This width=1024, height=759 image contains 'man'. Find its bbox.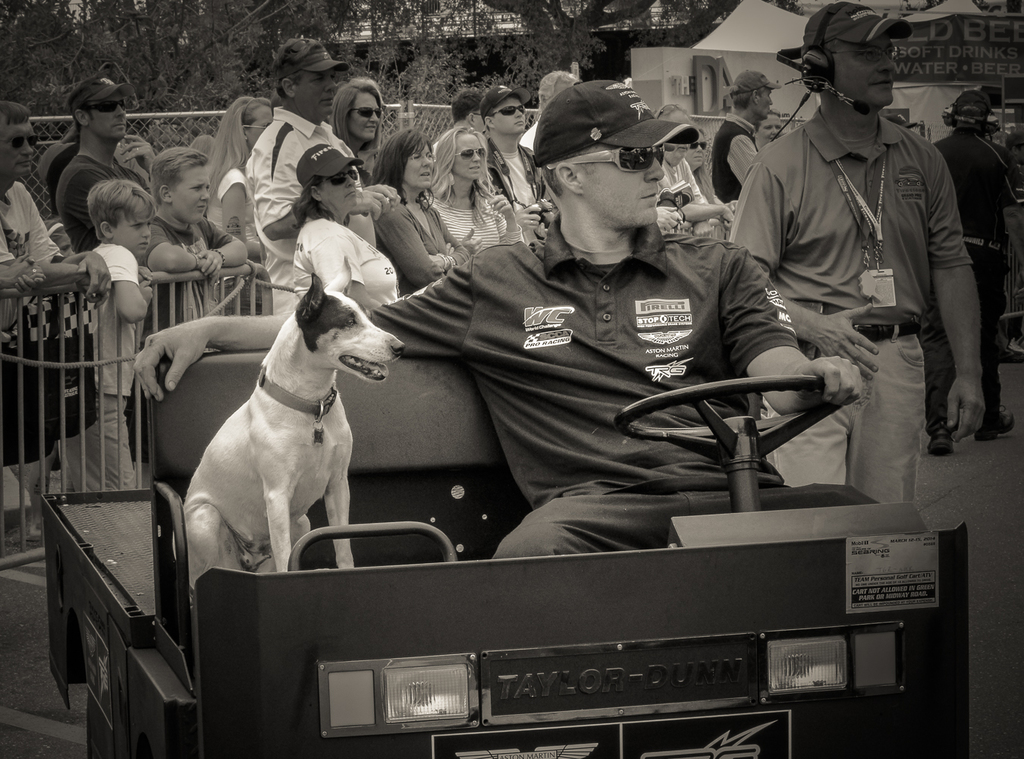
select_region(476, 86, 552, 239).
